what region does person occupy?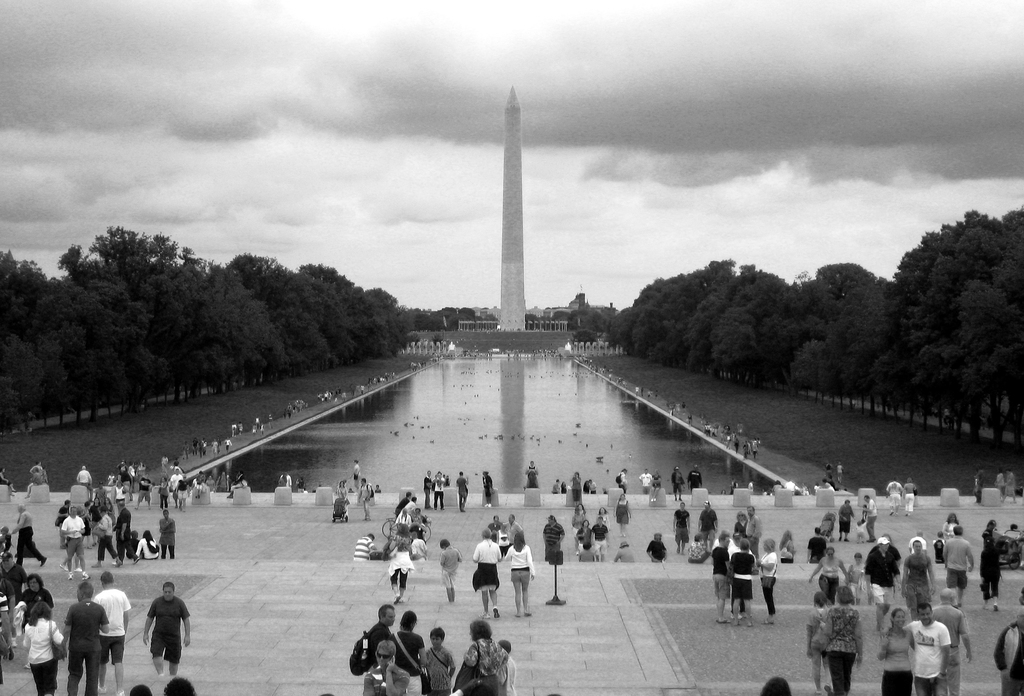
<bbox>437, 536, 460, 606</bbox>.
